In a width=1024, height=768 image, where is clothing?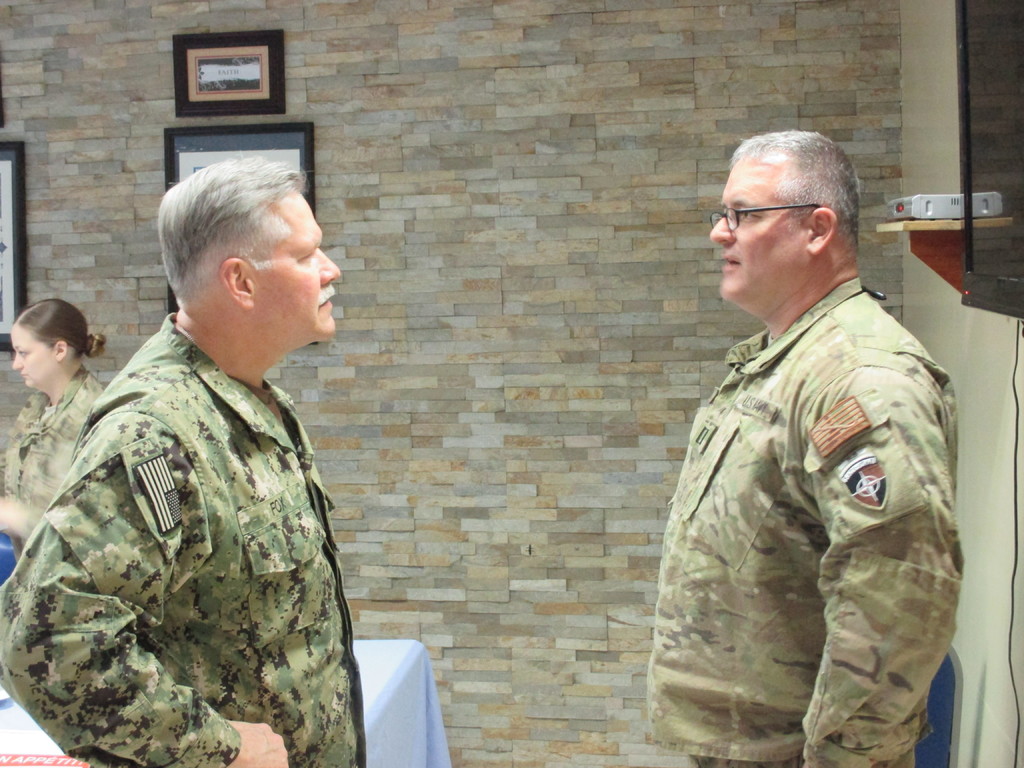
<region>0, 371, 106, 537</region>.
